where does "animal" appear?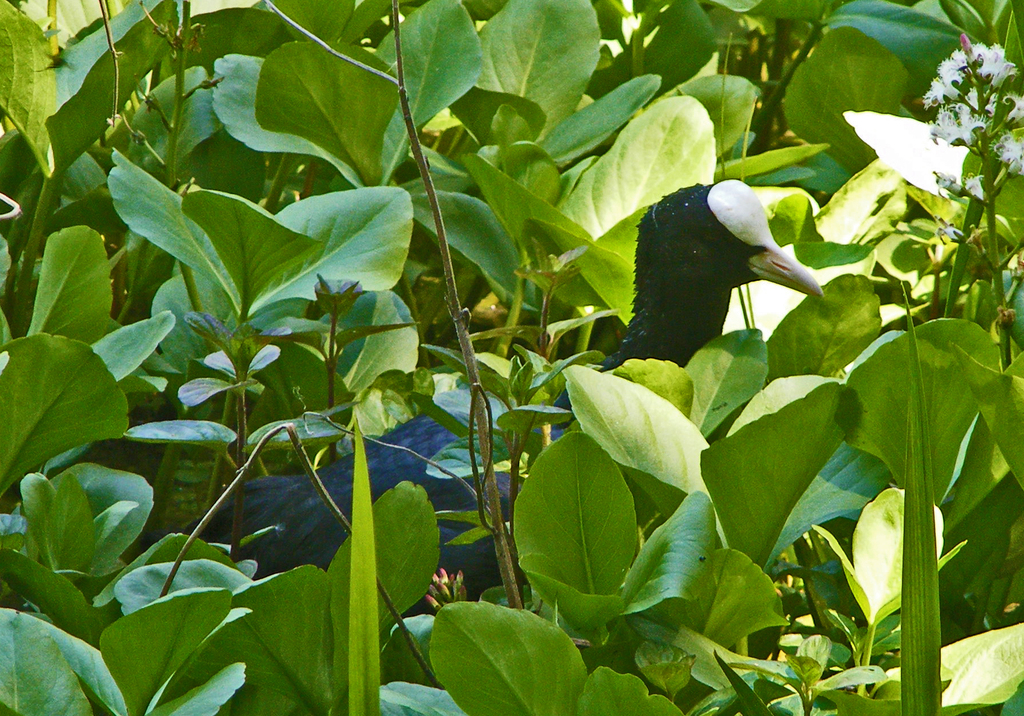
Appears at 123, 178, 822, 620.
